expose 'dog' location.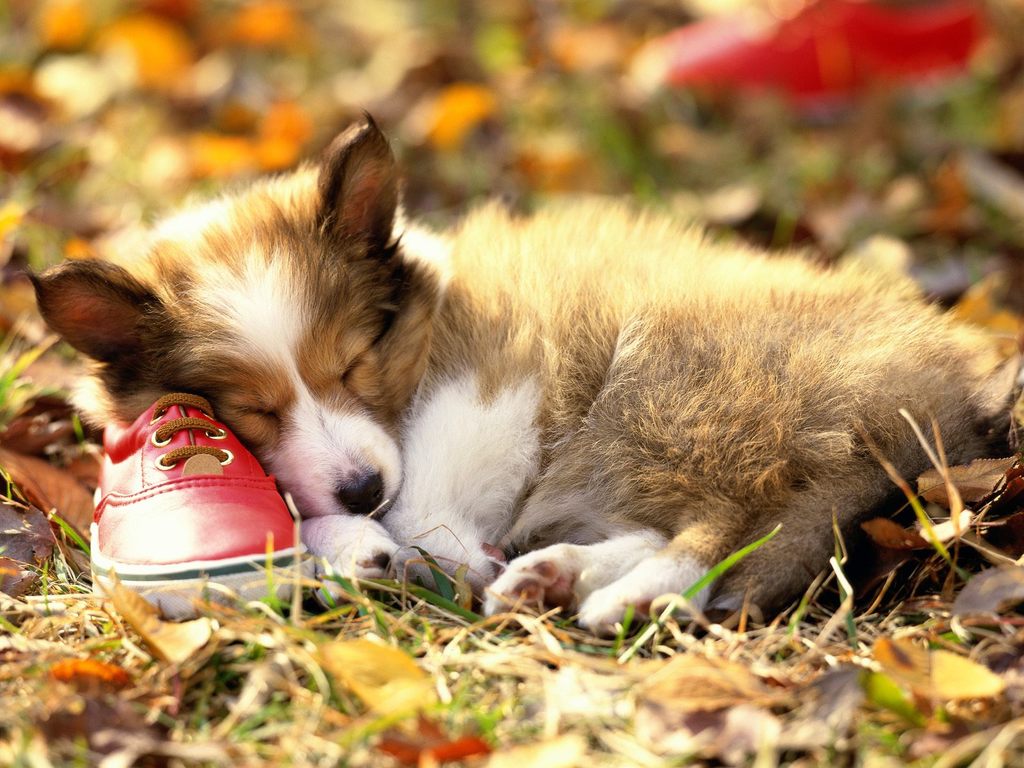
Exposed at {"left": 17, "top": 108, "right": 1023, "bottom": 632}.
